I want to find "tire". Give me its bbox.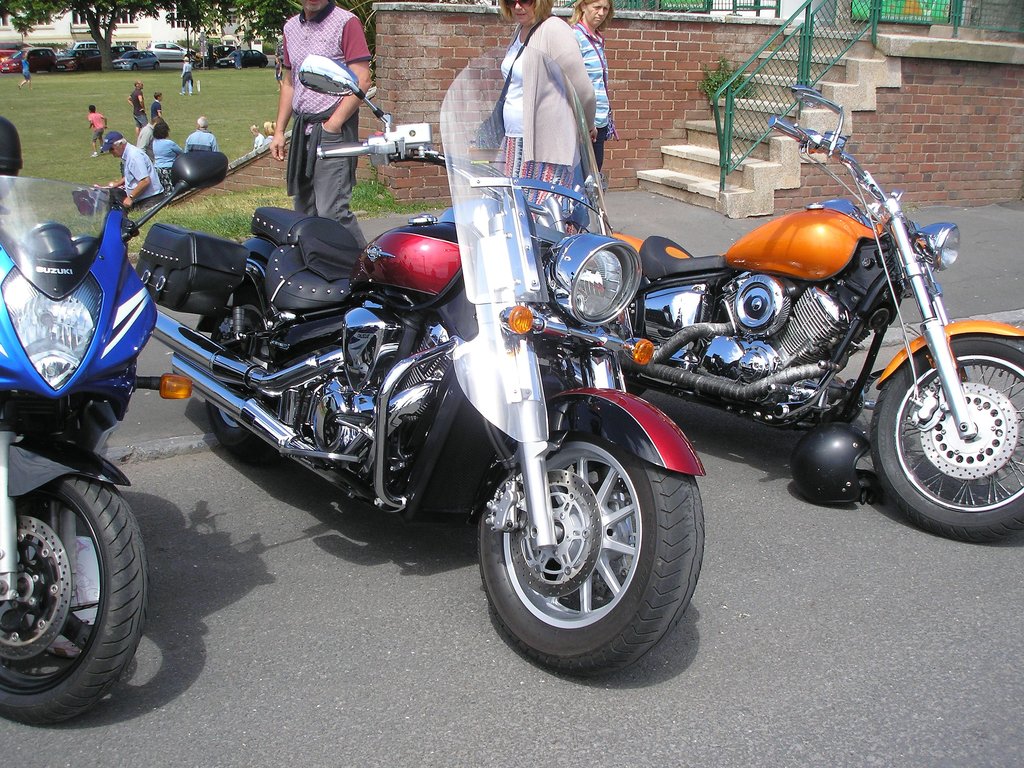
<box>476,428,704,678</box>.
